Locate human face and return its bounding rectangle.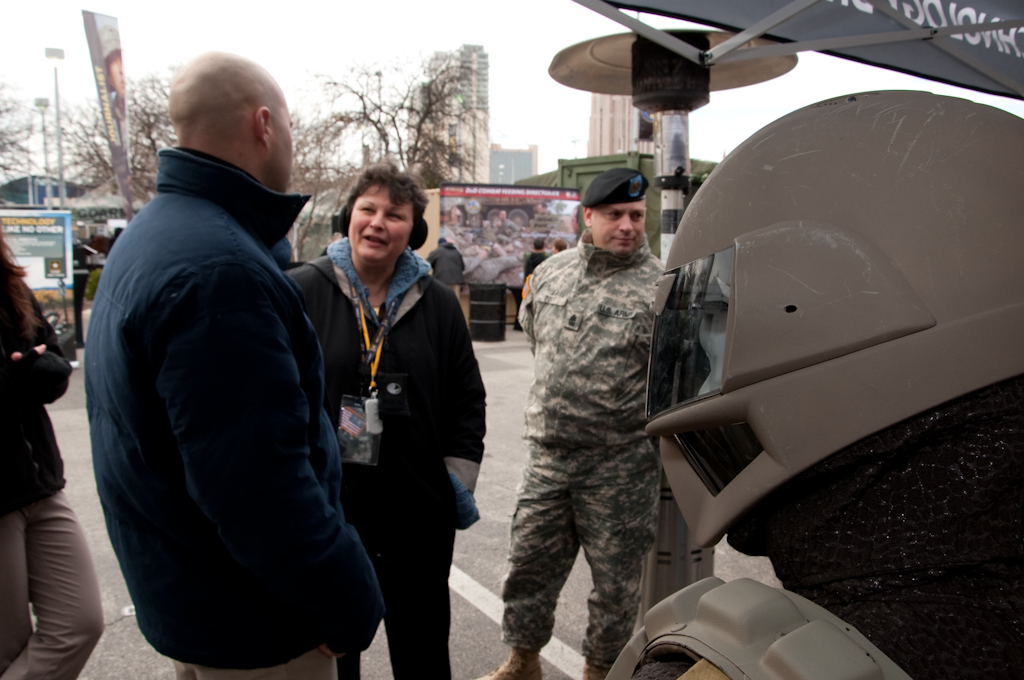
select_region(348, 180, 418, 266).
